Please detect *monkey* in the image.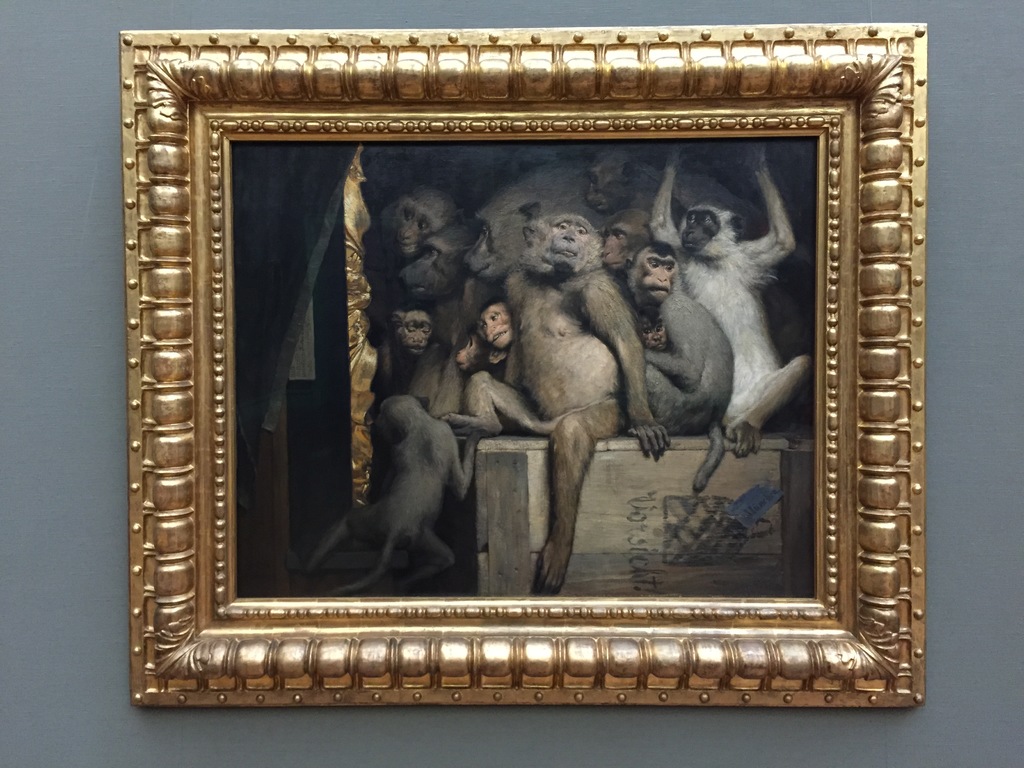
BBox(506, 215, 673, 596).
